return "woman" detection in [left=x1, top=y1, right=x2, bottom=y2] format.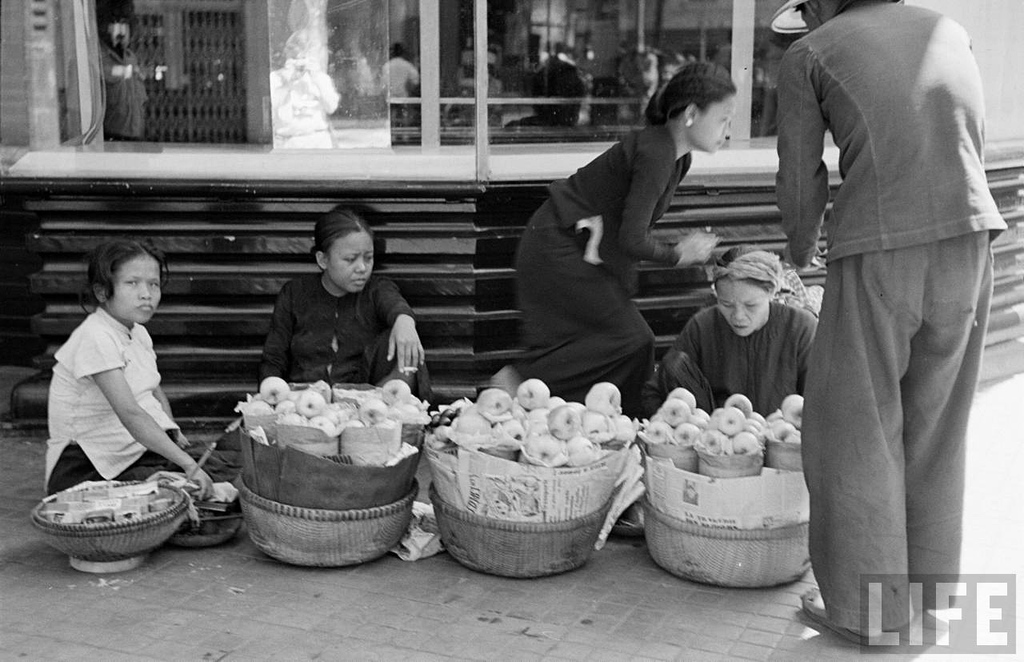
[left=510, top=54, right=733, bottom=411].
